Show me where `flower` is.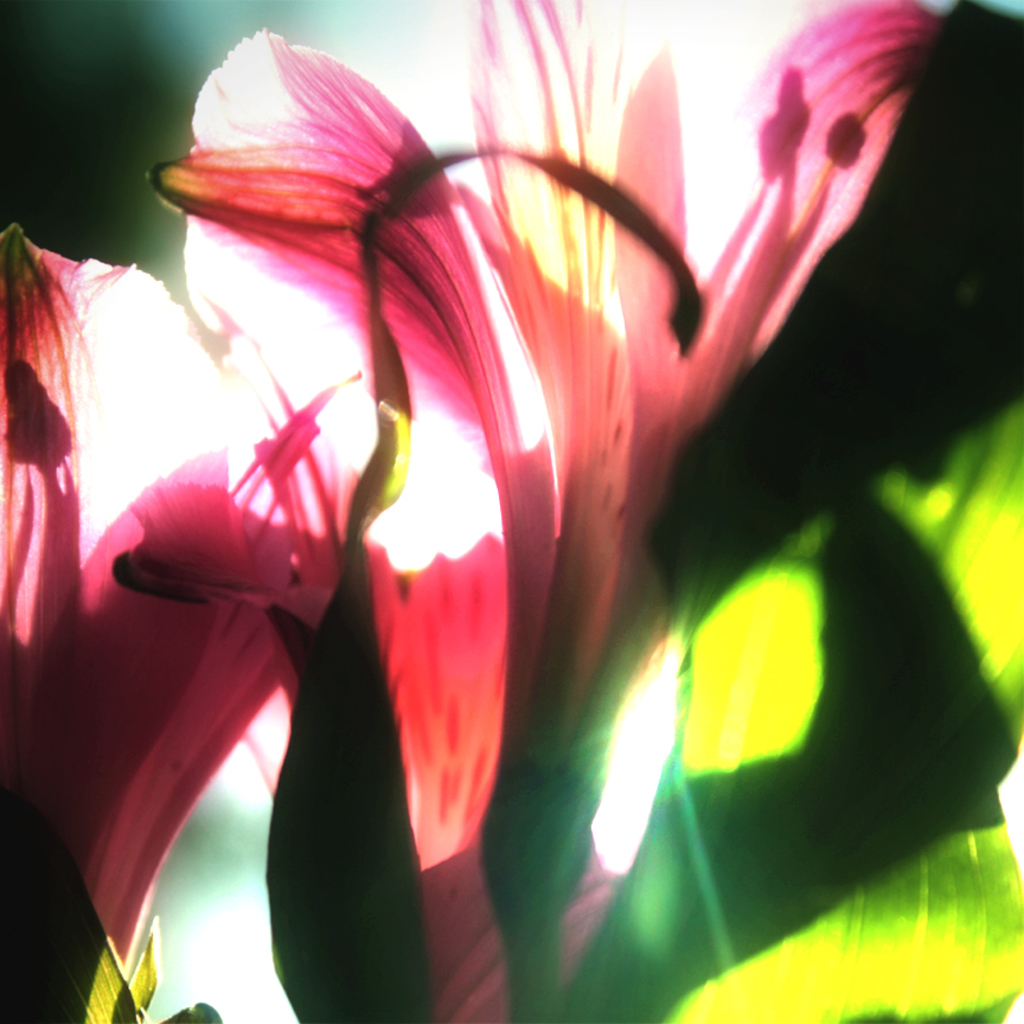
`flower` is at 0 0 1023 1023.
